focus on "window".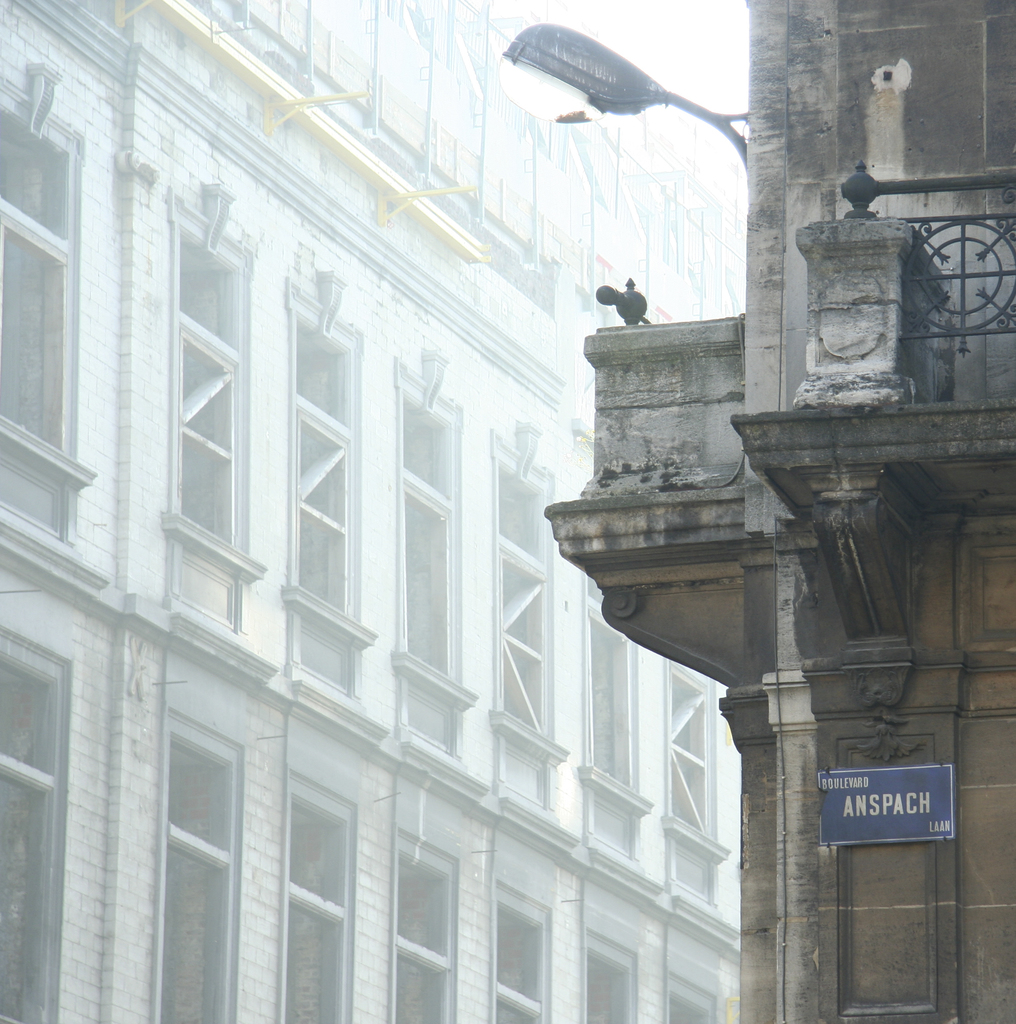
Focused at [385, 833, 457, 1023].
